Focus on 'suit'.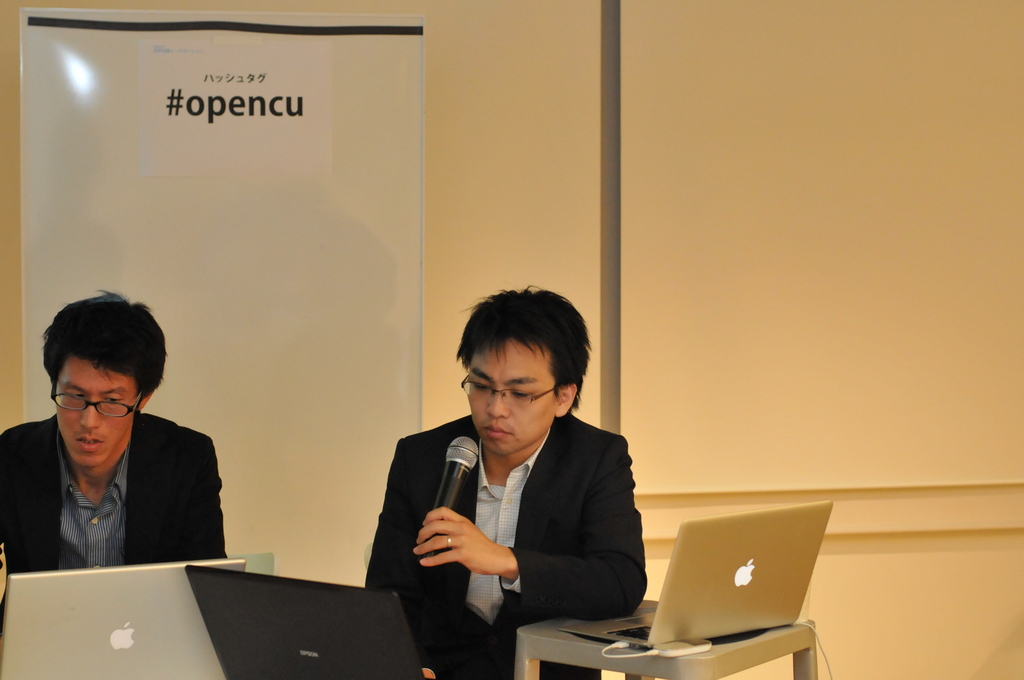
Focused at bbox=(1, 410, 228, 576).
